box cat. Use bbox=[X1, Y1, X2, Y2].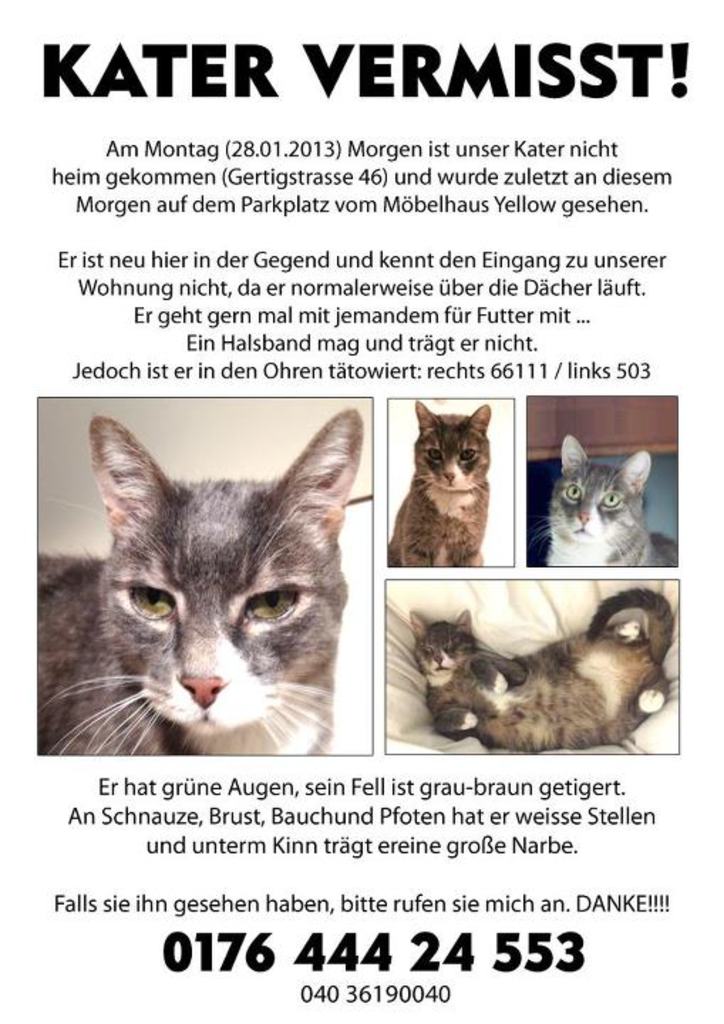
bbox=[408, 604, 532, 744].
